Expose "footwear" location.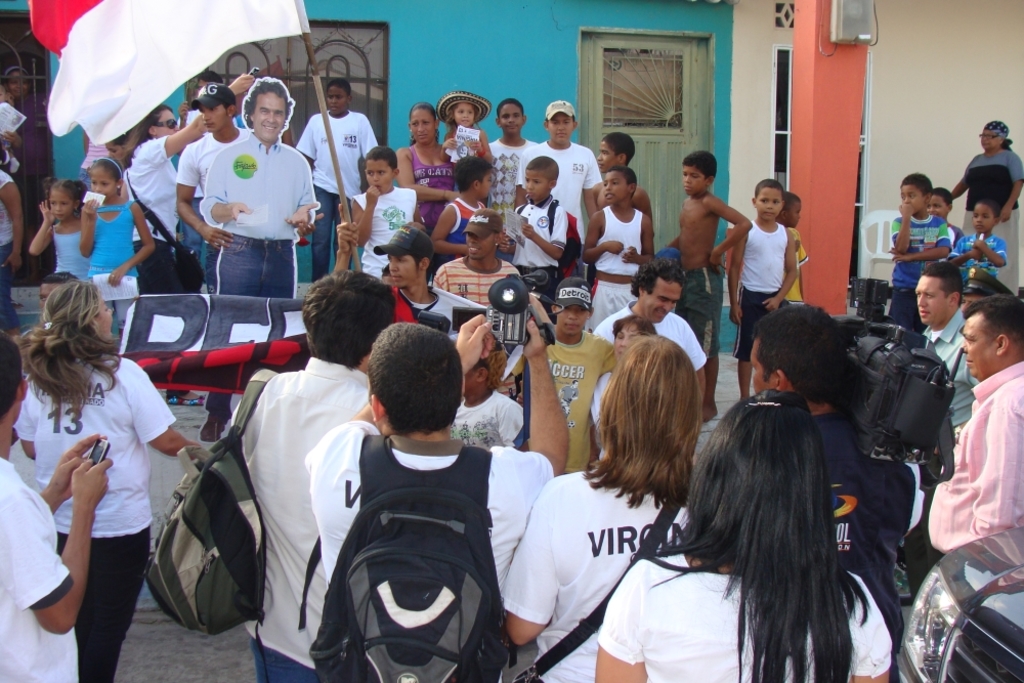
Exposed at bbox=(199, 413, 238, 446).
